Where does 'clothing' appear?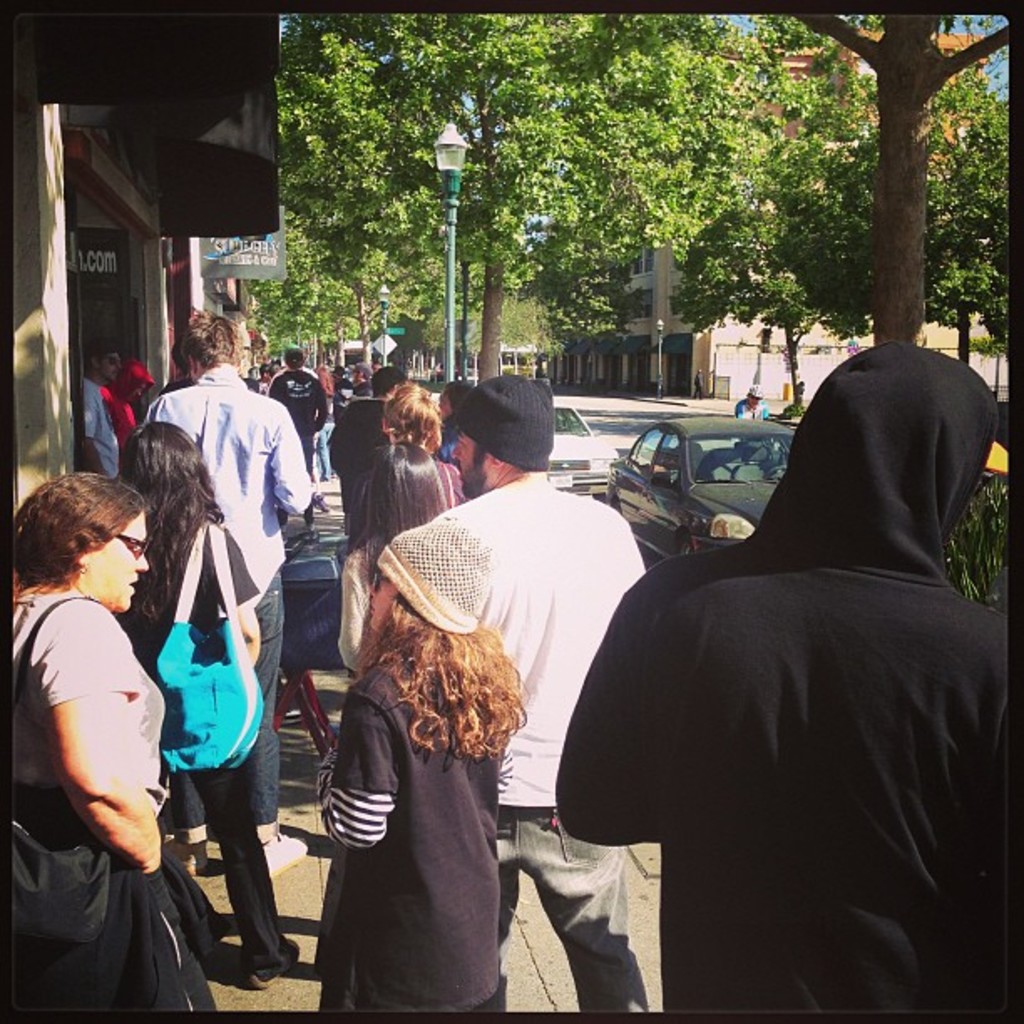
Appears at bbox(315, 664, 502, 1016).
